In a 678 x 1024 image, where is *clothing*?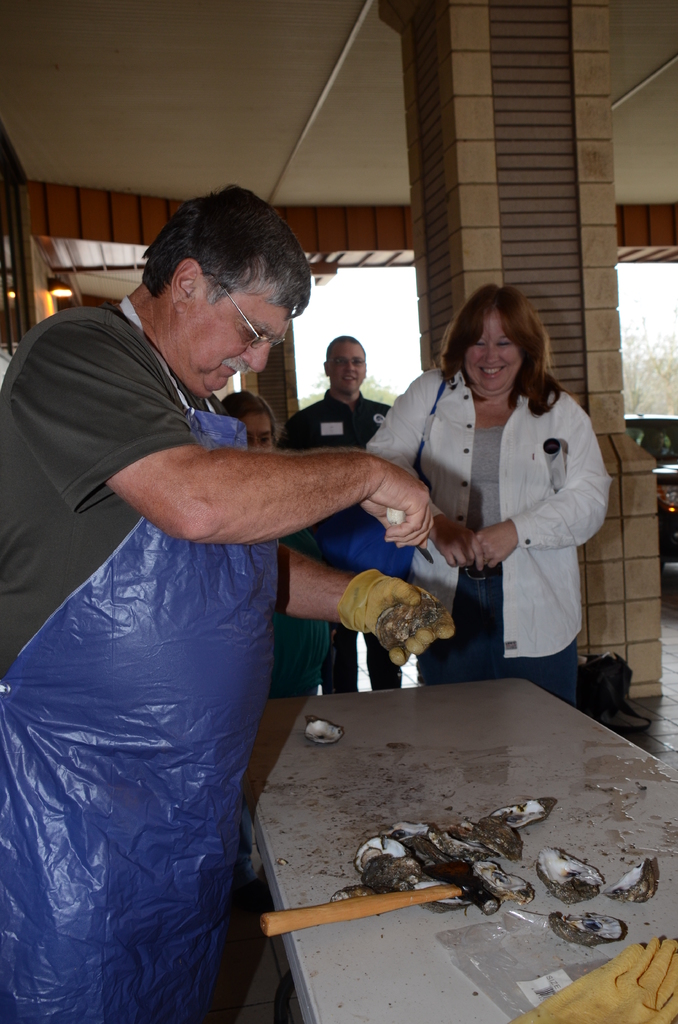
(x1=417, y1=355, x2=617, y2=671).
